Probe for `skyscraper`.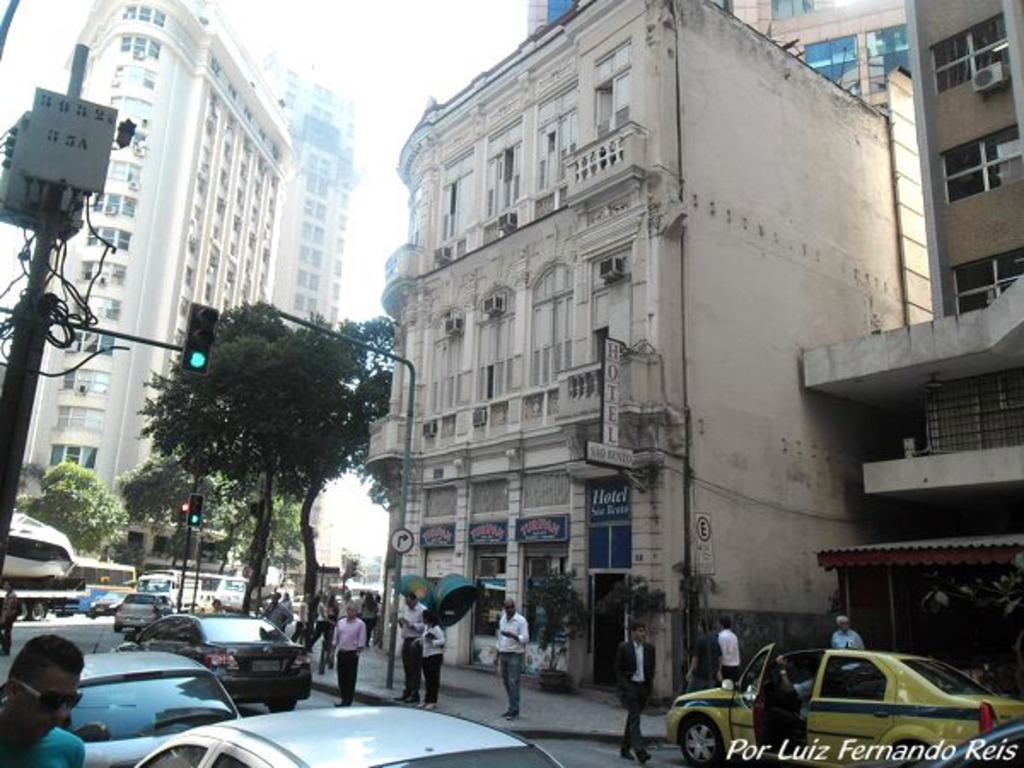
Probe result: box(58, 24, 358, 464).
